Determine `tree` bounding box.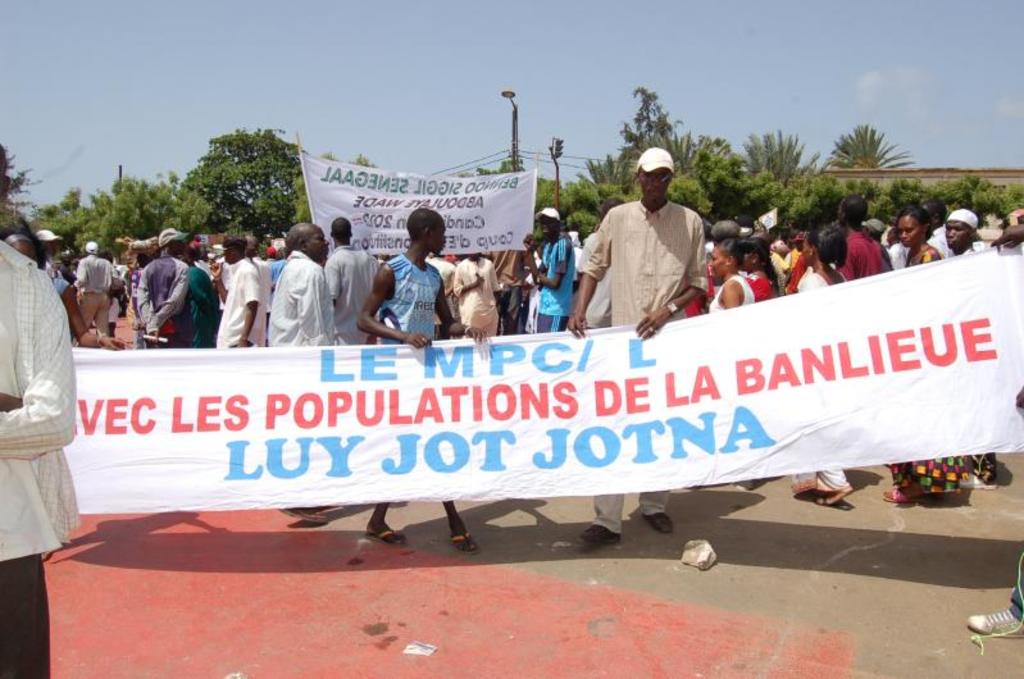
Determined: (846, 108, 929, 181).
